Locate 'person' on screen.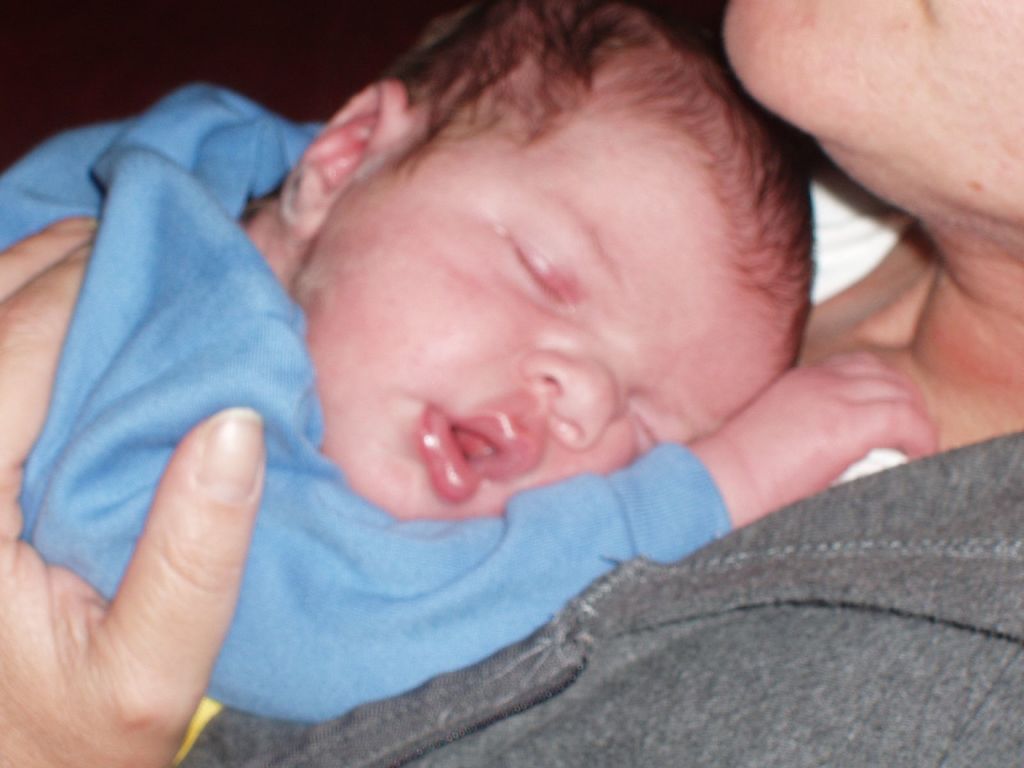
On screen at crop(0, 0, 1023, 767).
